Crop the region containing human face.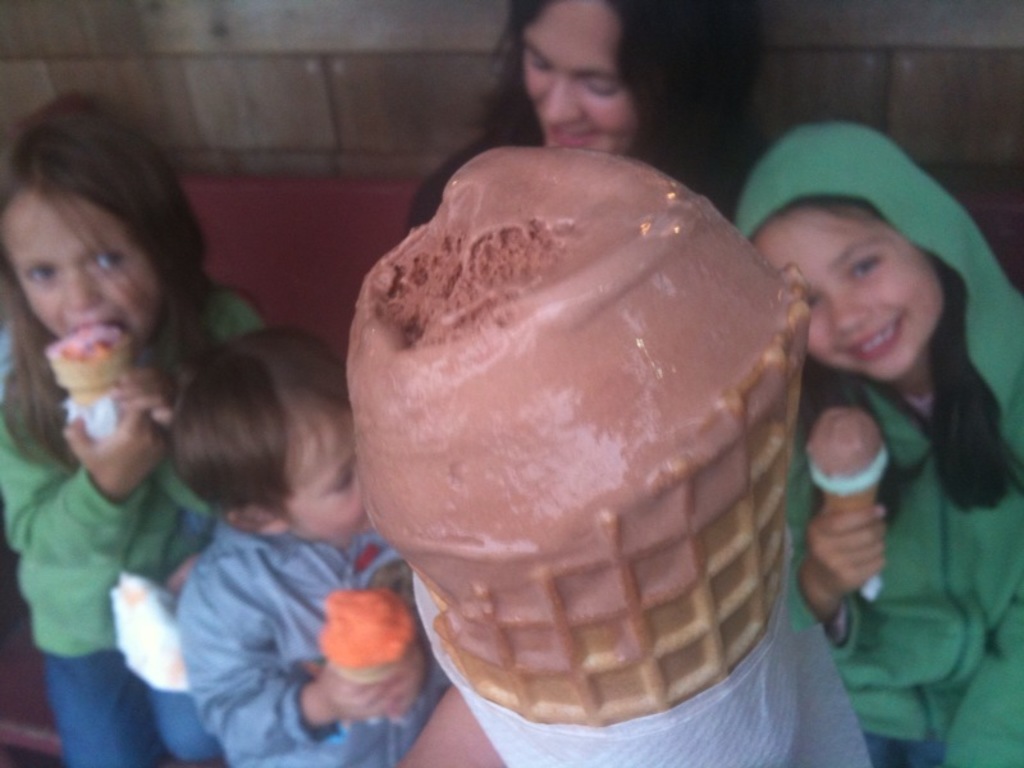
Crop region: <box>283,399,371,543</box>.
